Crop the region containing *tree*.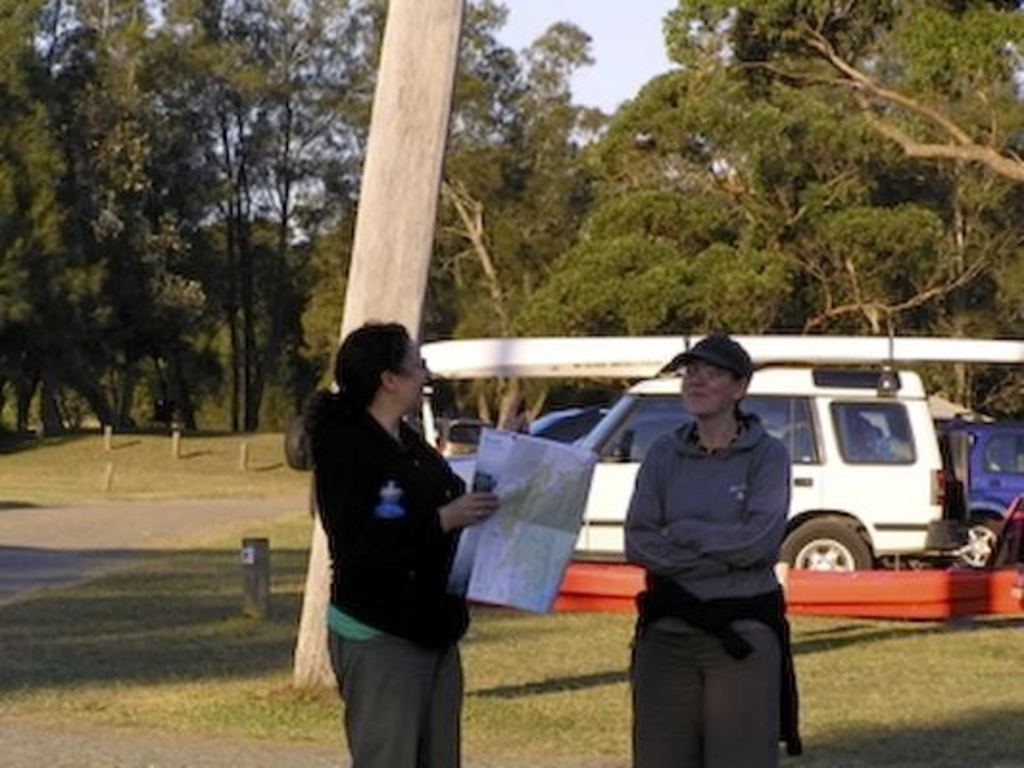
Crop region: detection(17, 56, 273, 465).
